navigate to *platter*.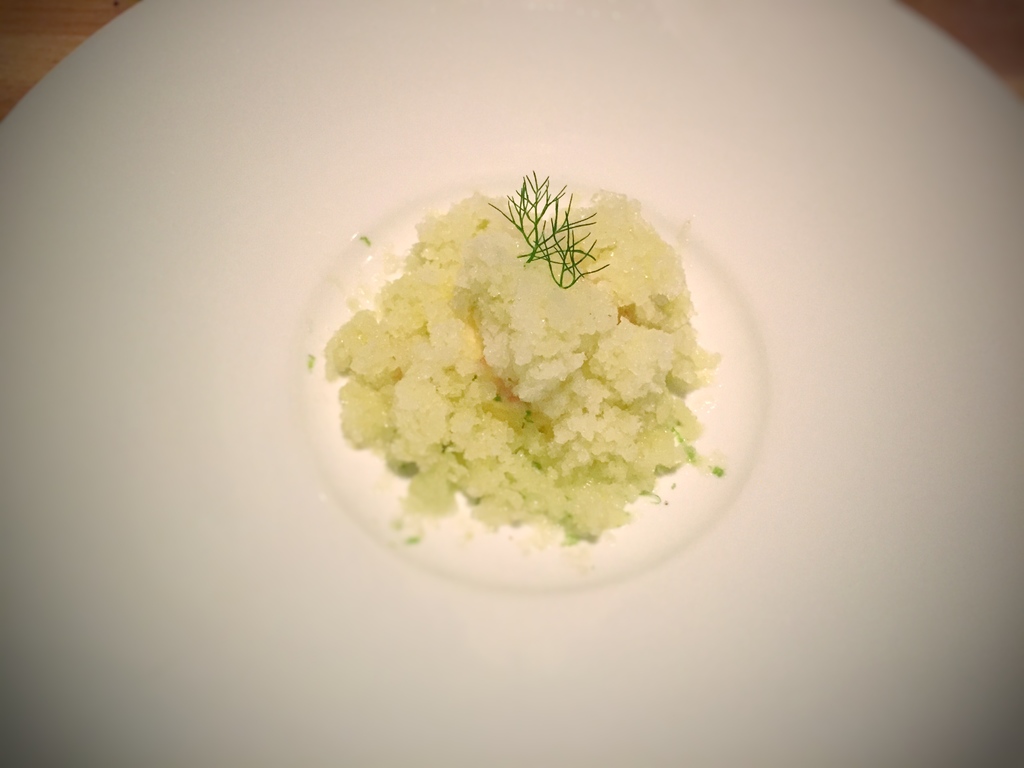
Navigation target: 0, 0, 1023, 767.
